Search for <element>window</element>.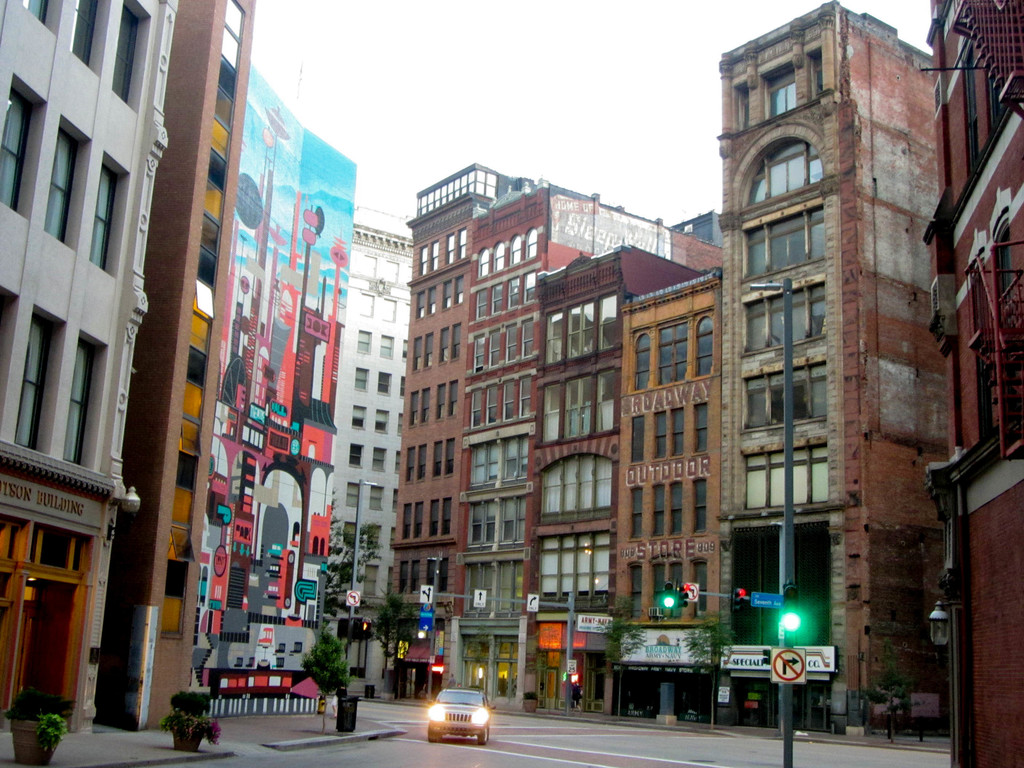
Found at bbox=(359, 291, 376, 317).
